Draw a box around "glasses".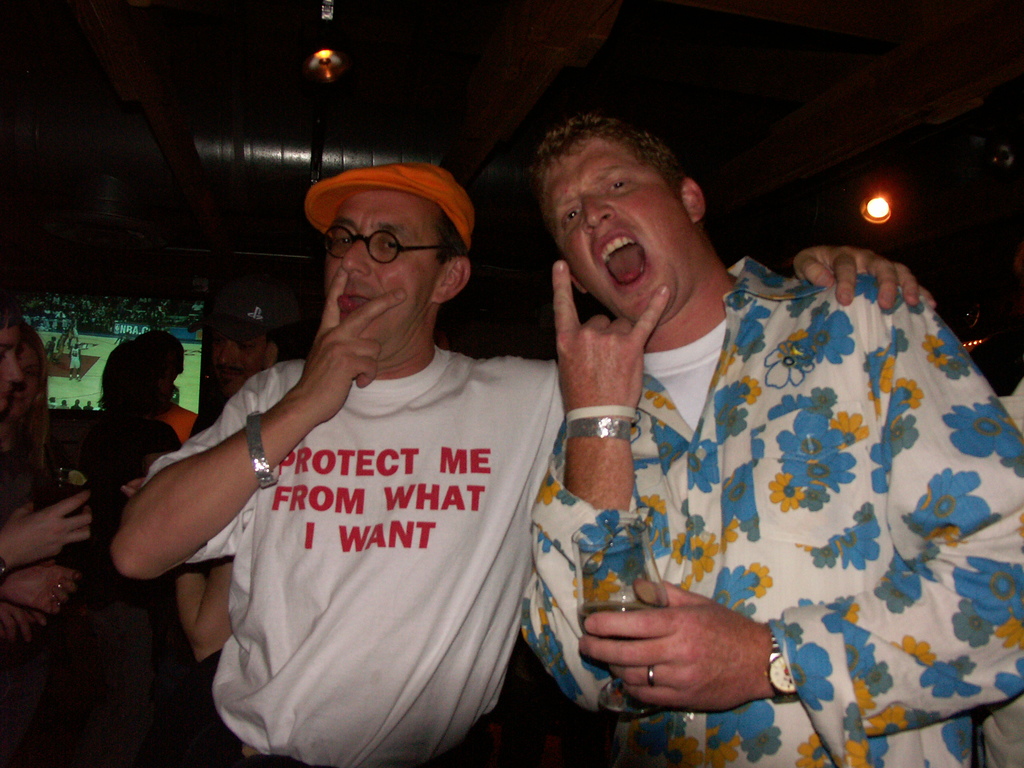
rect(320, 223, 452, 262).
